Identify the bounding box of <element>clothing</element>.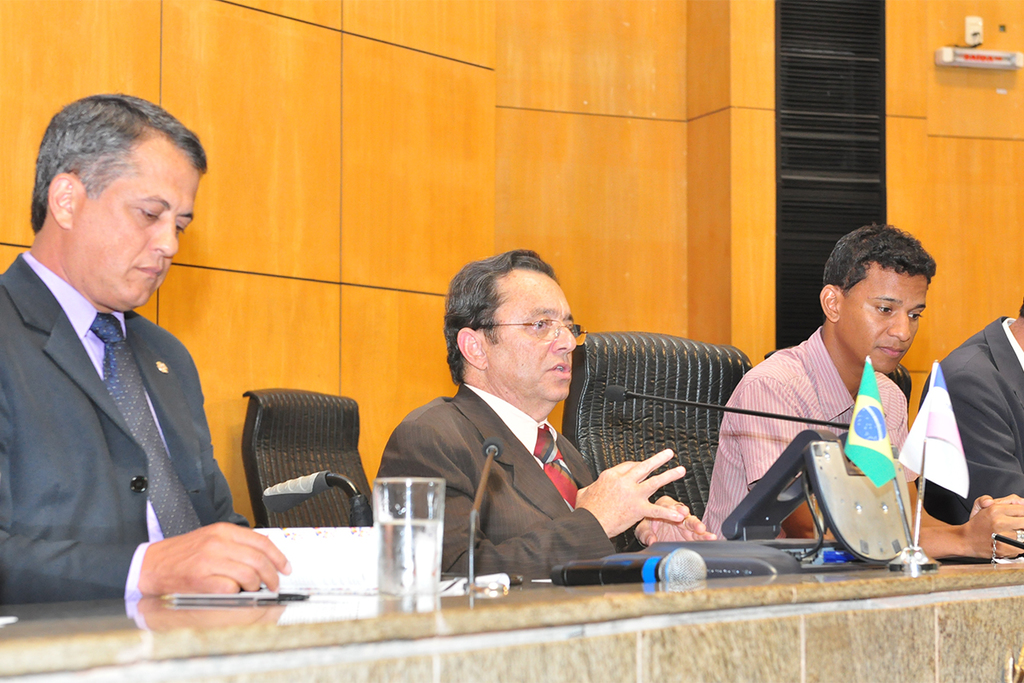
region(376, 383, 646, 581).
